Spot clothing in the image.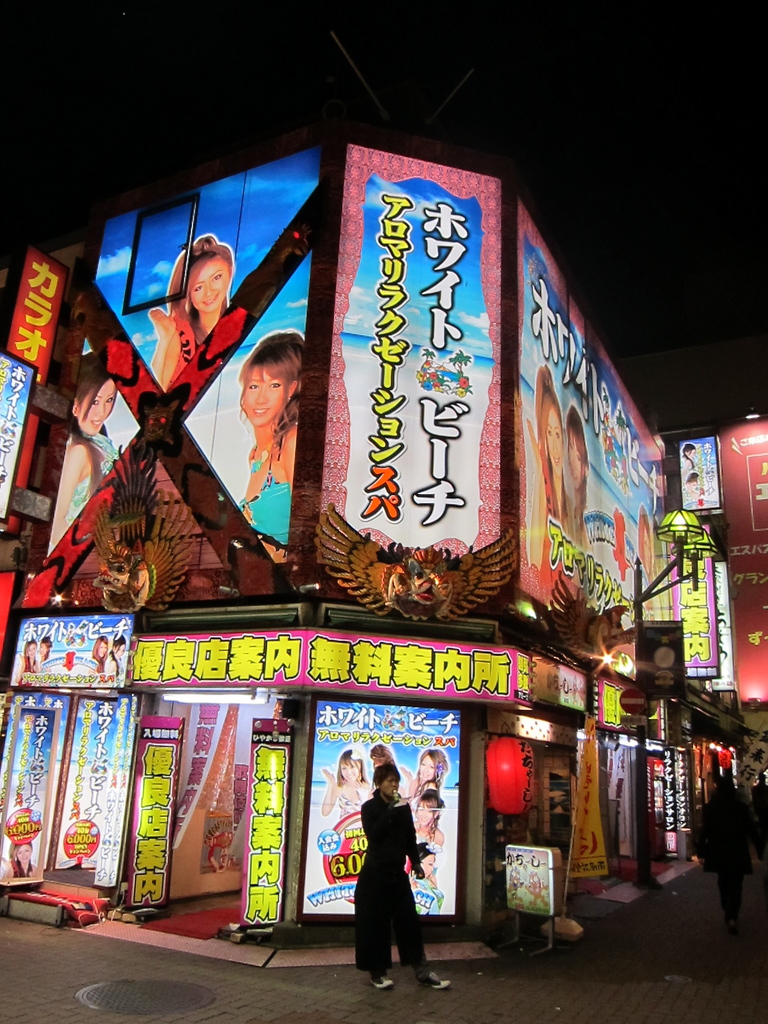
clothing found at bbox(342, 779, 439, 971).
